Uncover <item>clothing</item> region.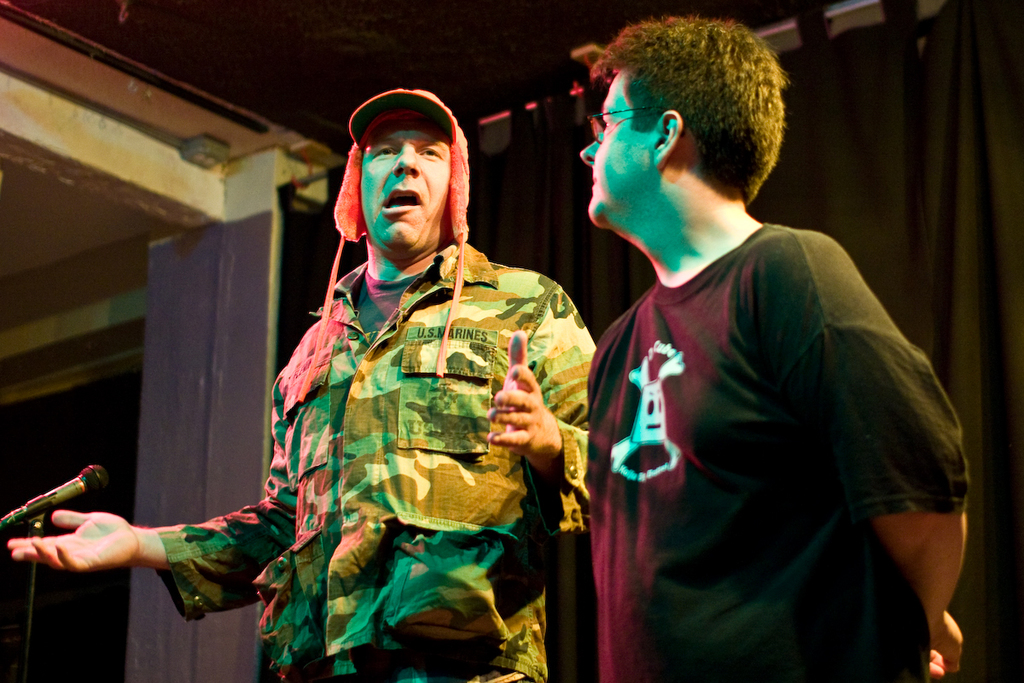
Uncovered: BBox(588, 129, 945, 668).
